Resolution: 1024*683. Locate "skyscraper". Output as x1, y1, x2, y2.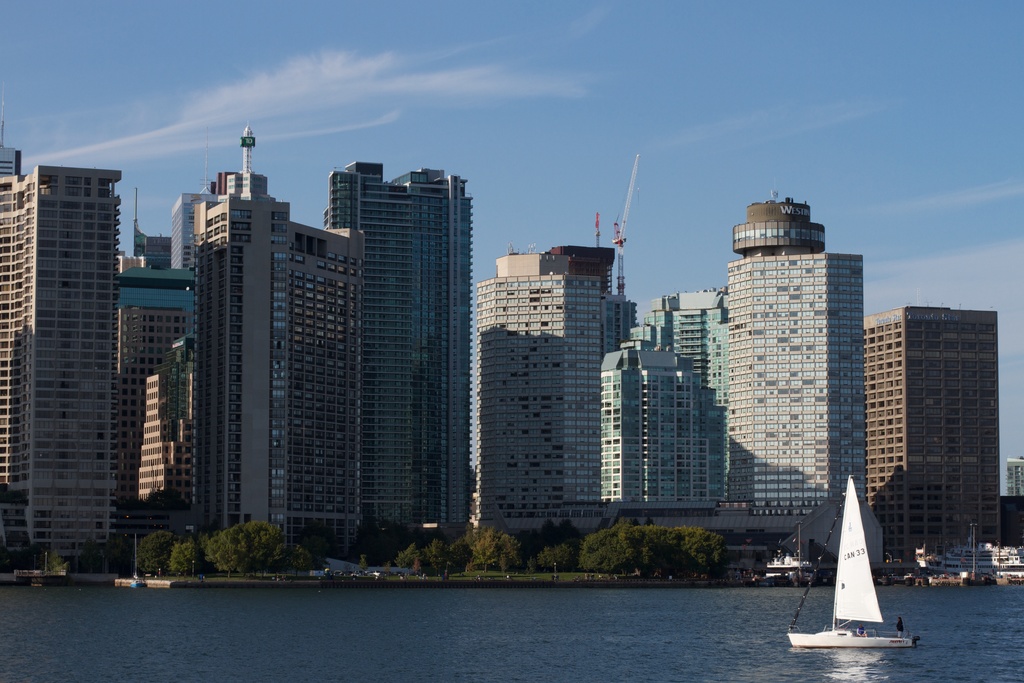
473, 254, 603, 537.
